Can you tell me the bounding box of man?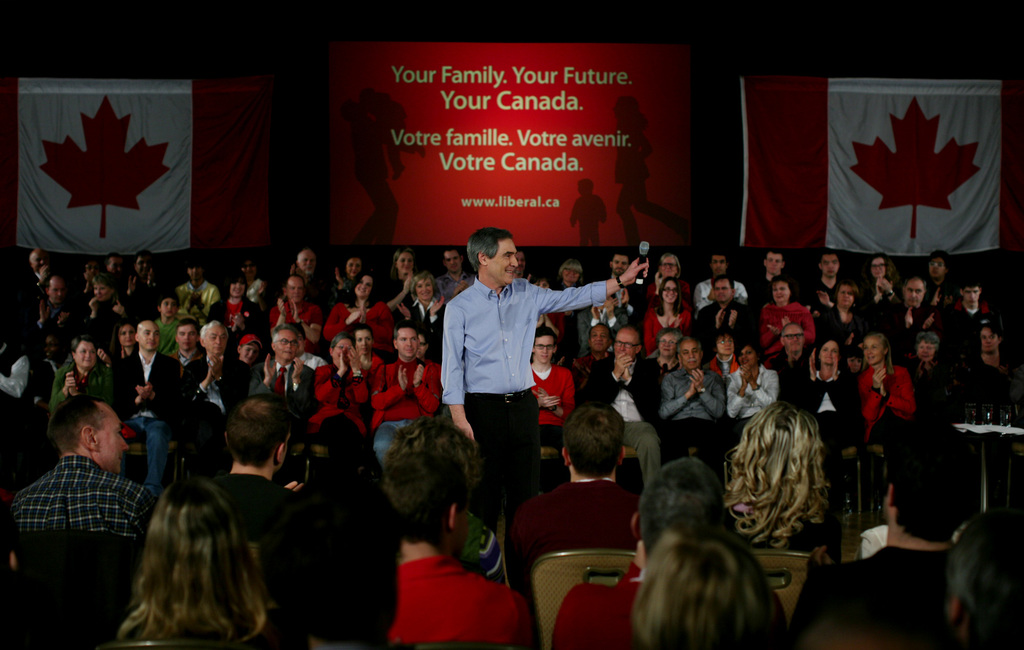
(31,276,74,330).
